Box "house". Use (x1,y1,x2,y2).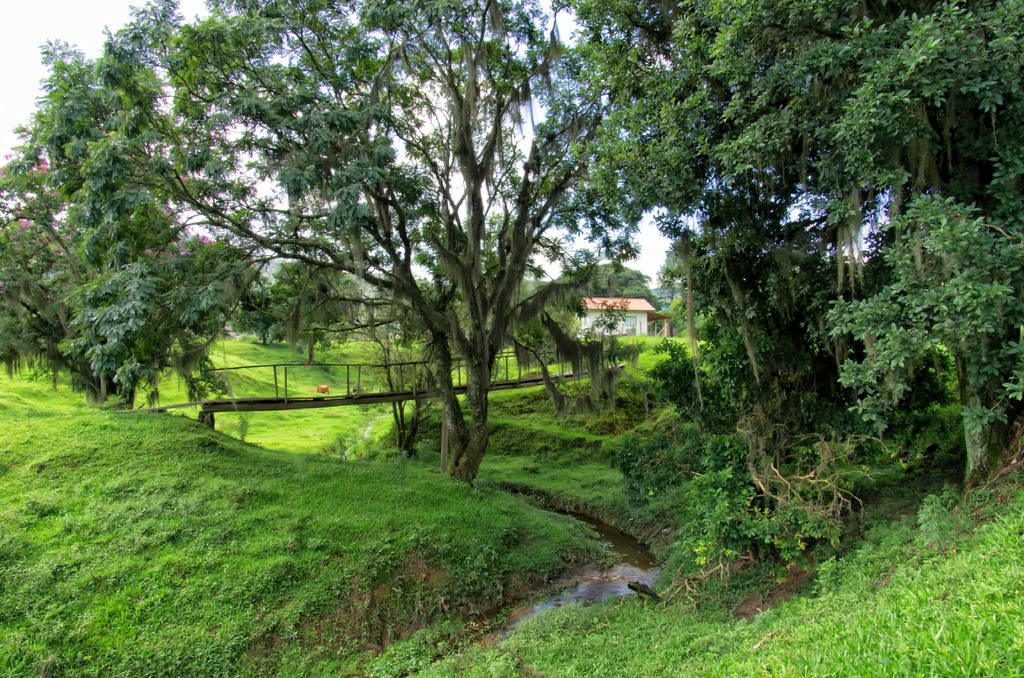
(575,296,661,331).
